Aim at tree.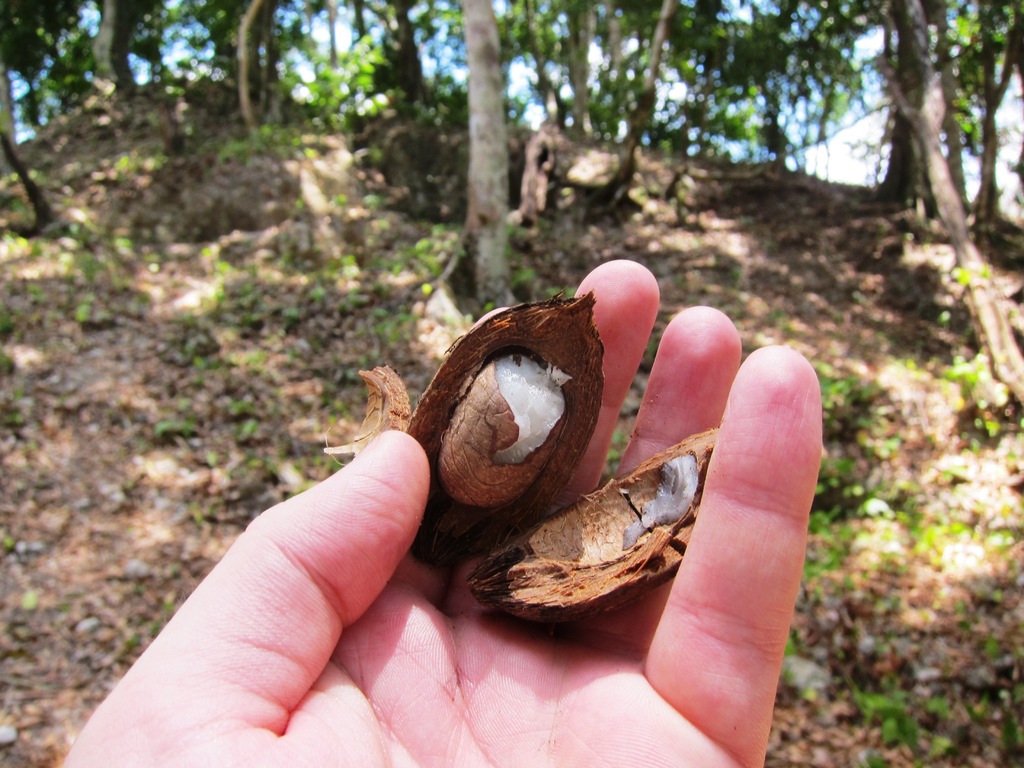
Aimed at pyautogui.locateOnScreen(957, 0, 1023, 236).
